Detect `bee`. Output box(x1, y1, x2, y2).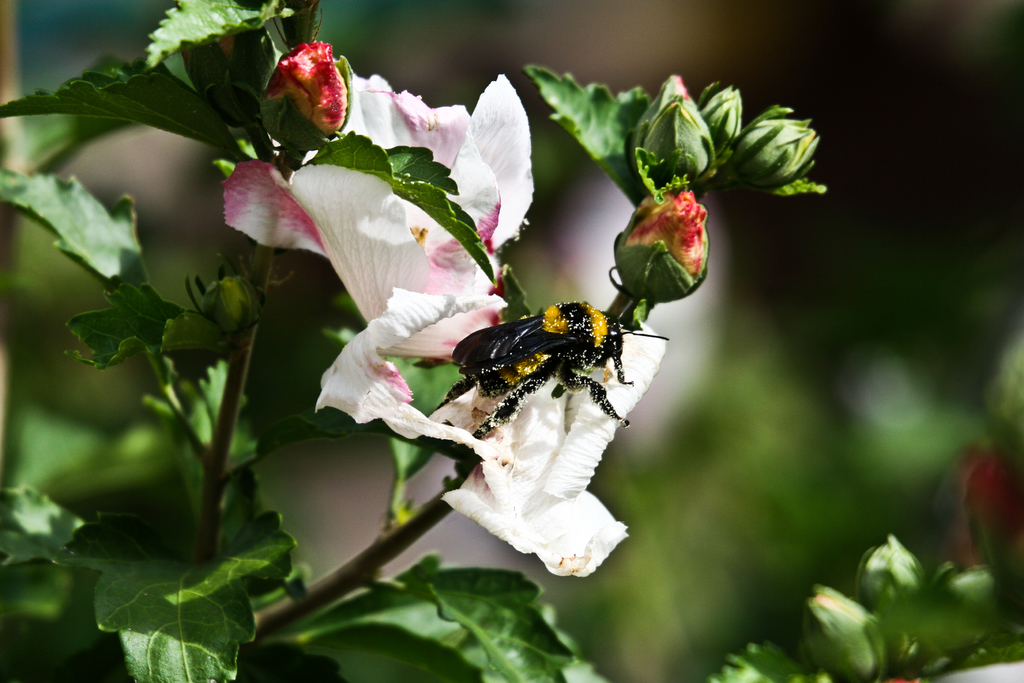
box(430, 277, 675, 437).
